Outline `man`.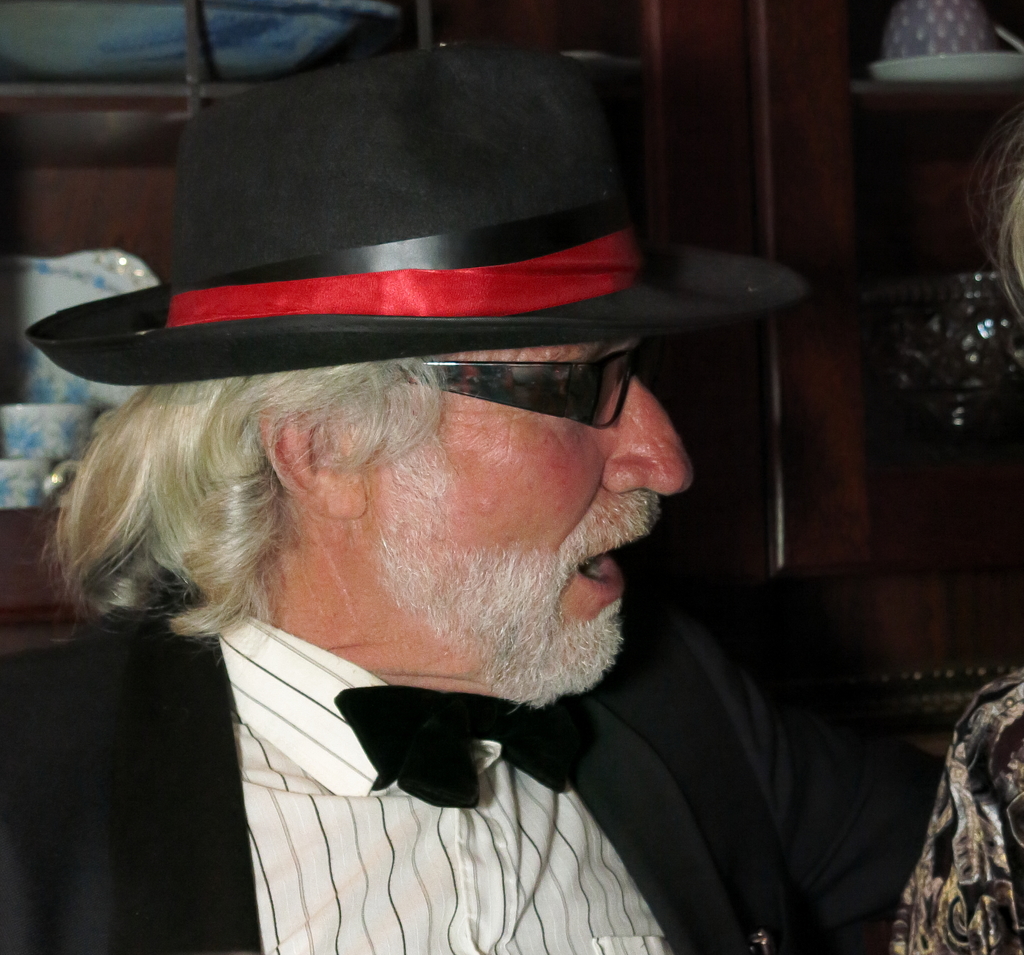
Outline: select_region(0, 38, 1023, 954).
